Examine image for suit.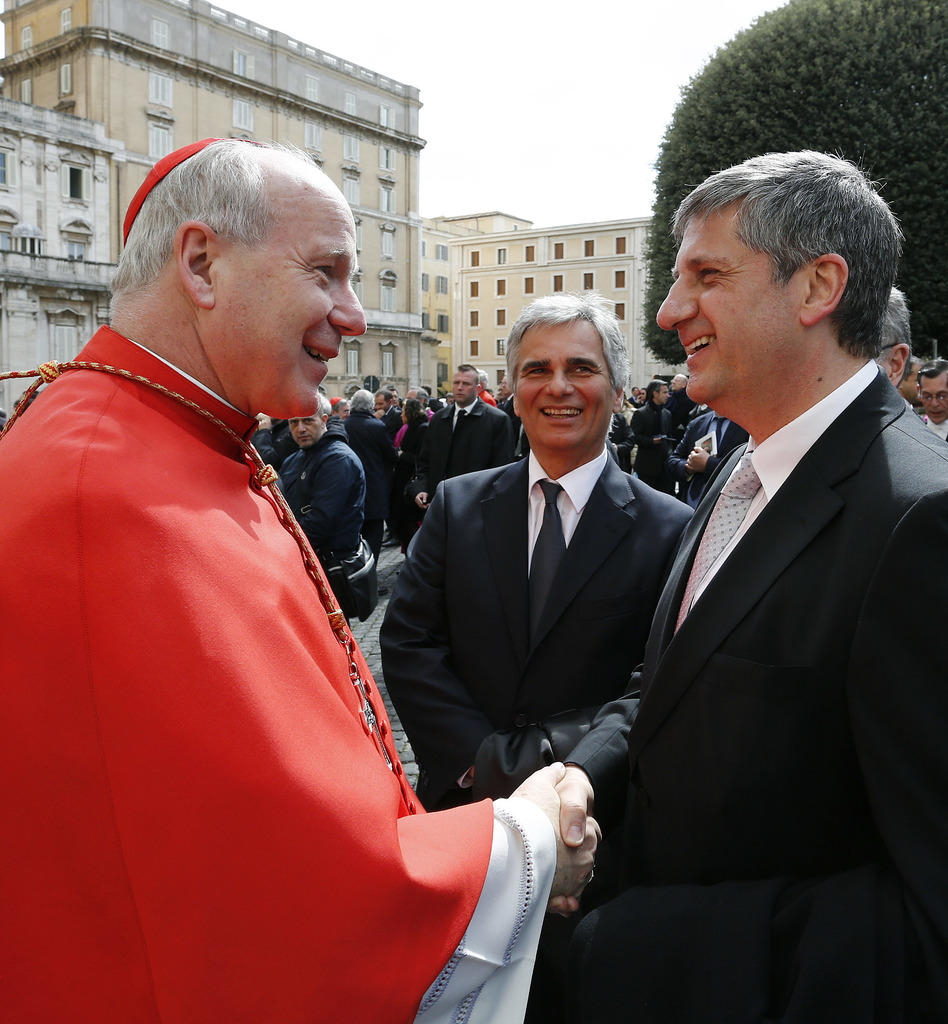
Examination result: 563/366/947/1022.
